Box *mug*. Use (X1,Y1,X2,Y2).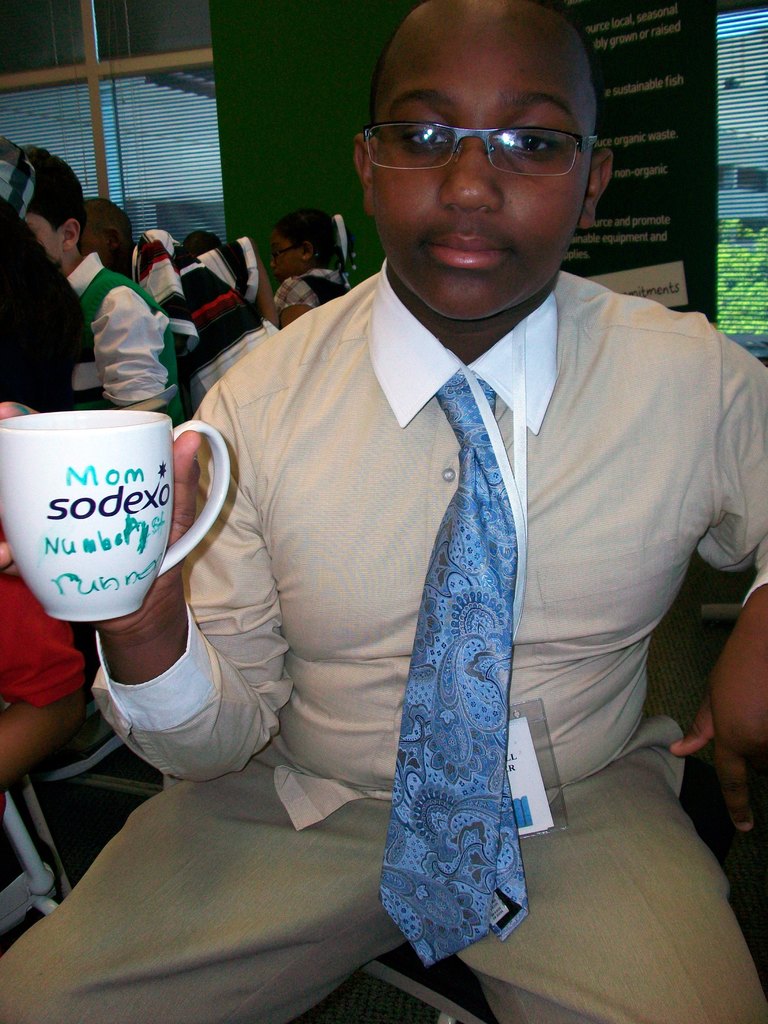
(0,410,231,623).
